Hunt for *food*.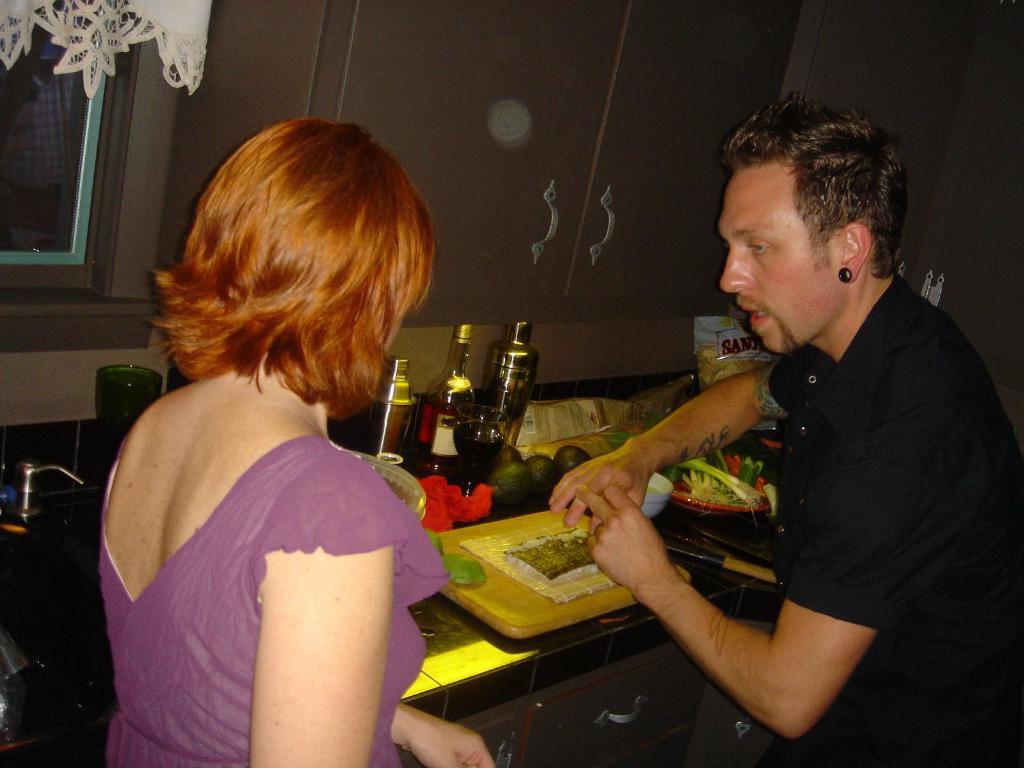
Hunted down at Rect(444, 550, 492, 584).
